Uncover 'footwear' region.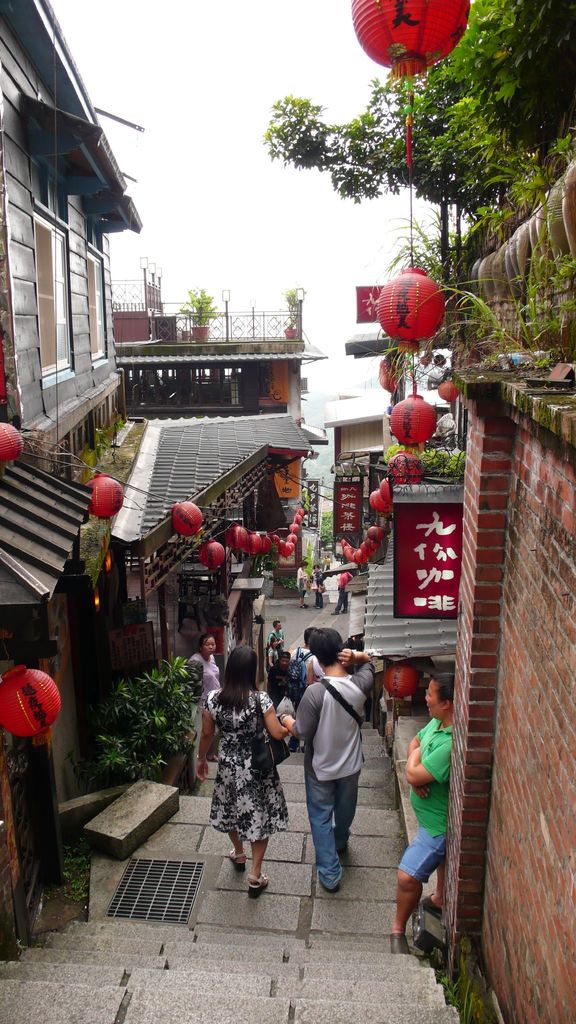
Uncovered: box(317, 607, 321, 608).
